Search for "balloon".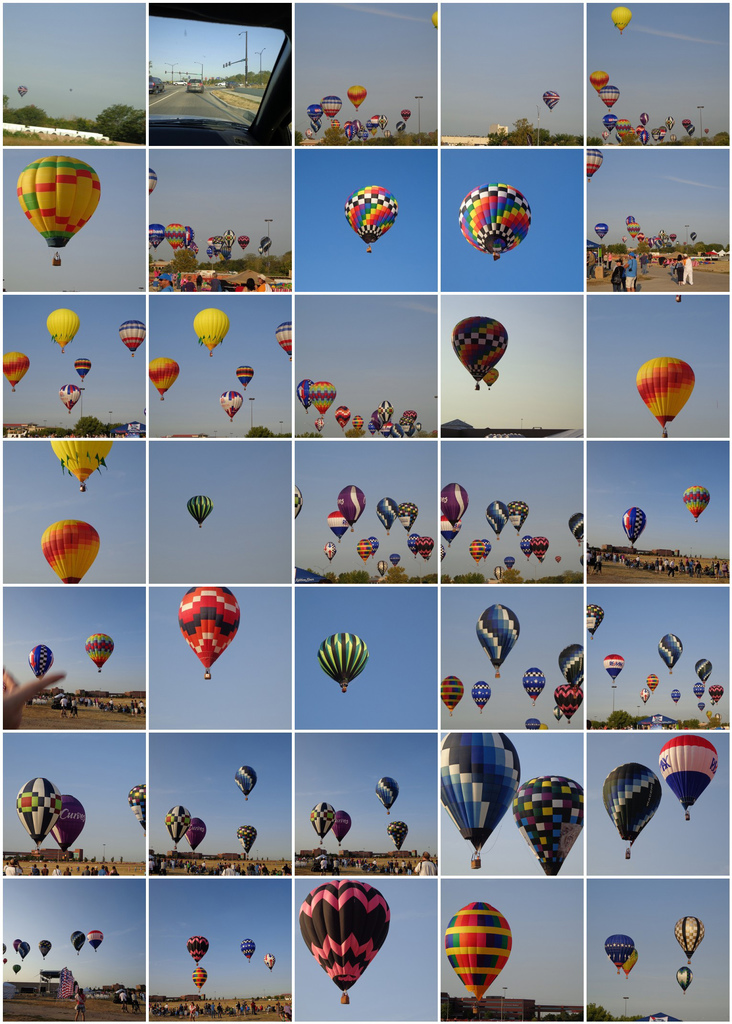
Found at l=603, t=762, r=659, b=844.
